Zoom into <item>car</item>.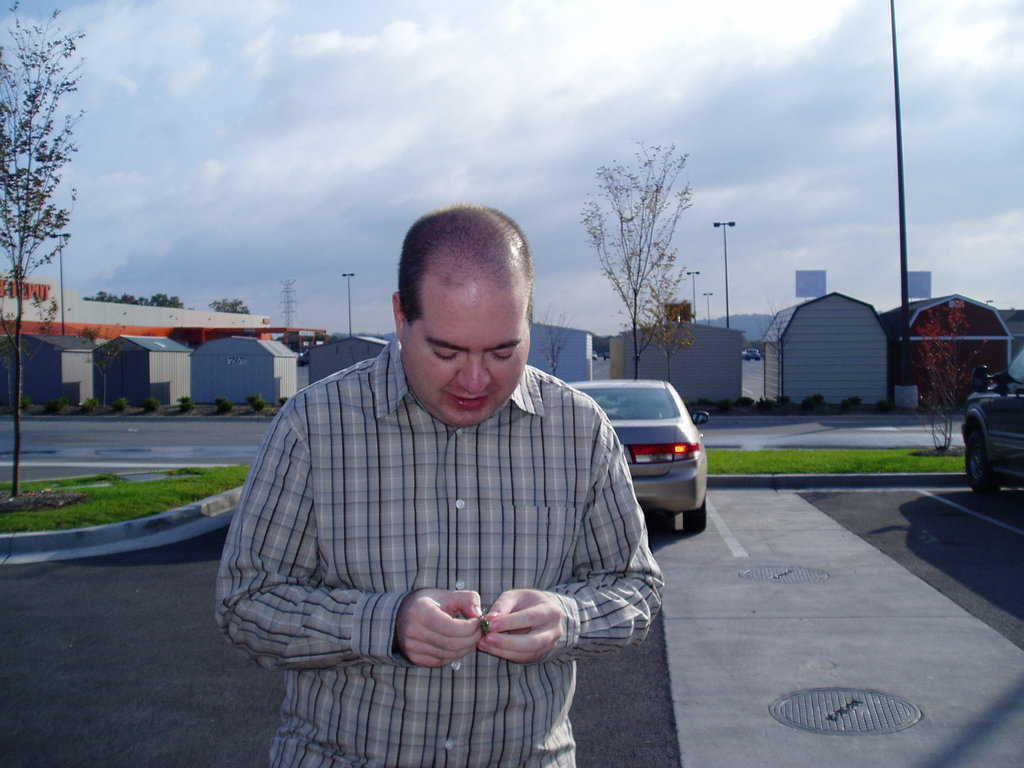
Zoom target: {"left": 592, "top": 378, "right": 717, "bottom": 557}.
